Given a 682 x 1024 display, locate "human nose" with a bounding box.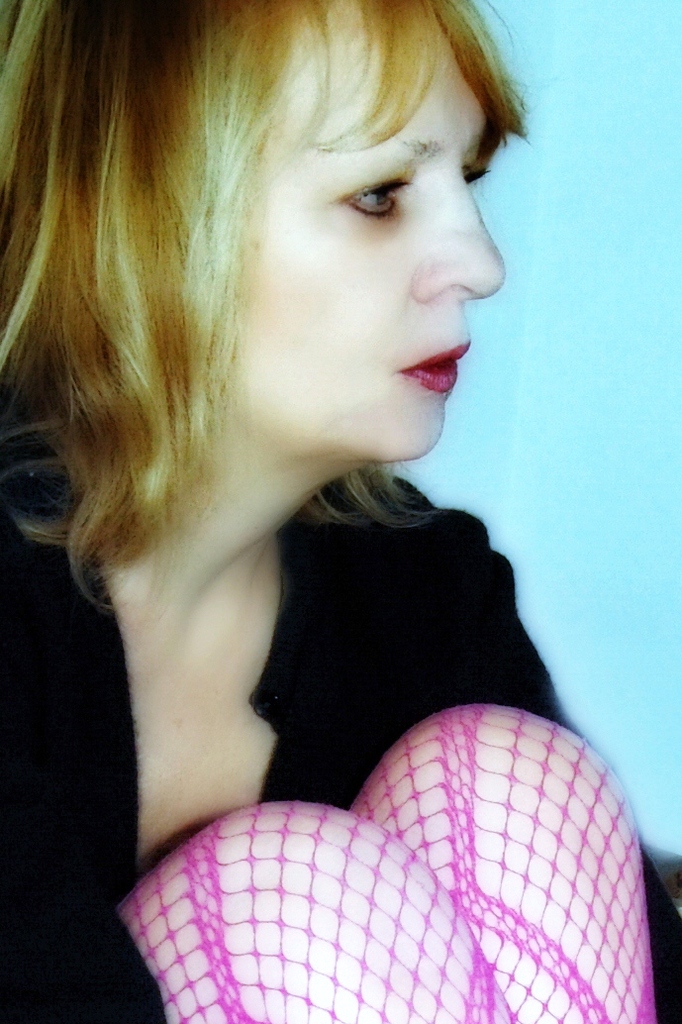
Located: left=410, top=165, right=507, bottom=302.
